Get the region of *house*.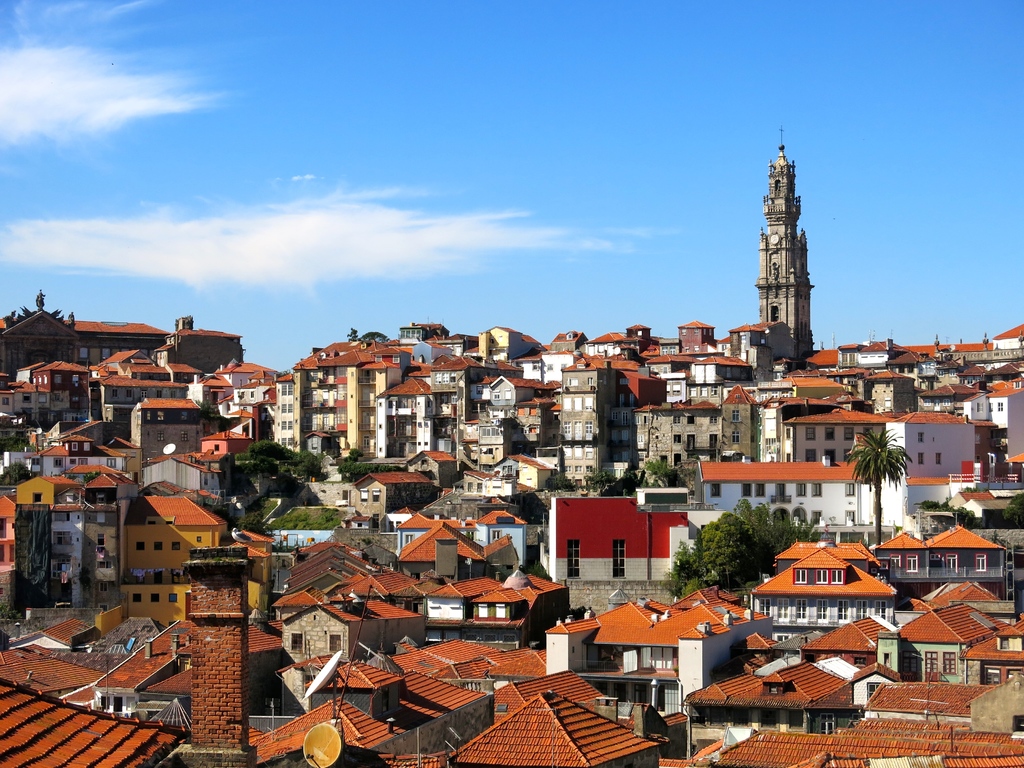
left=401, top=447, right=461, bottom=490.
